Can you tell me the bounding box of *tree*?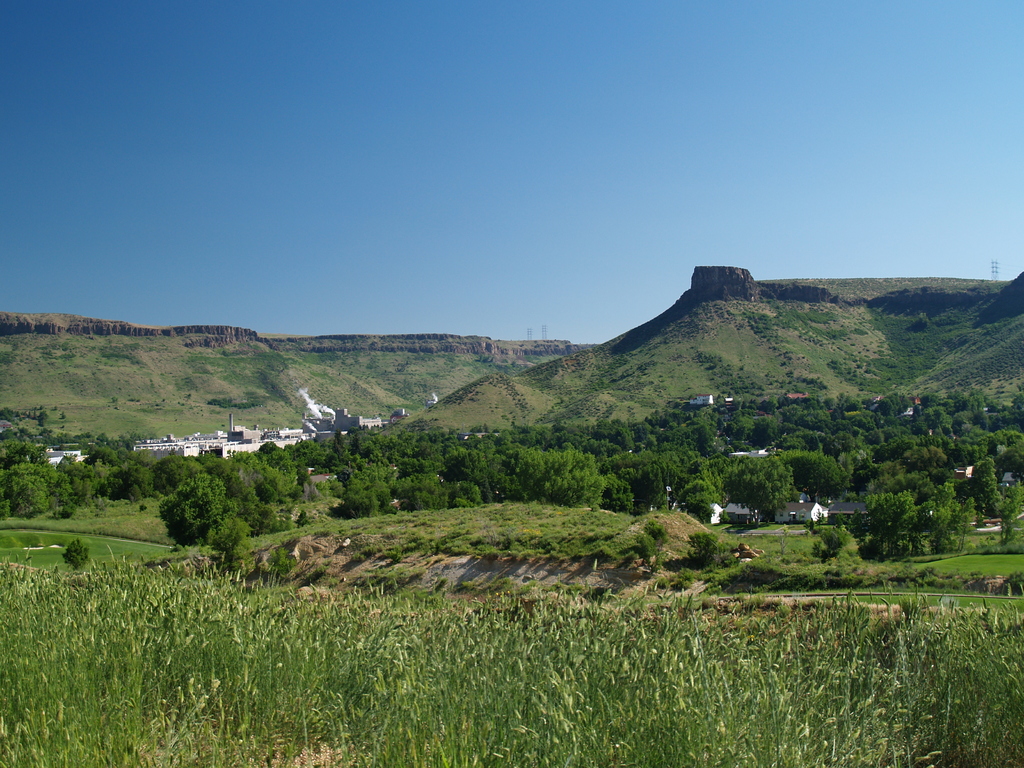
BBox(0, 406, 24, 425).
